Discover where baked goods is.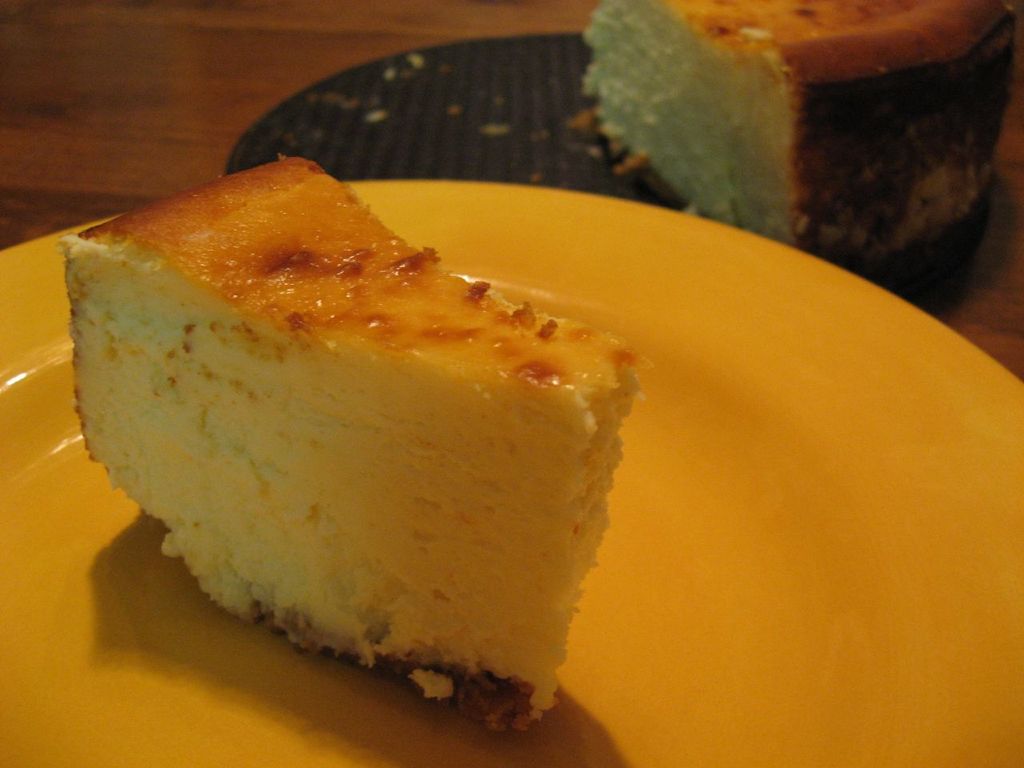
Discovered at bbox=(585, 0, 1023, 283).
